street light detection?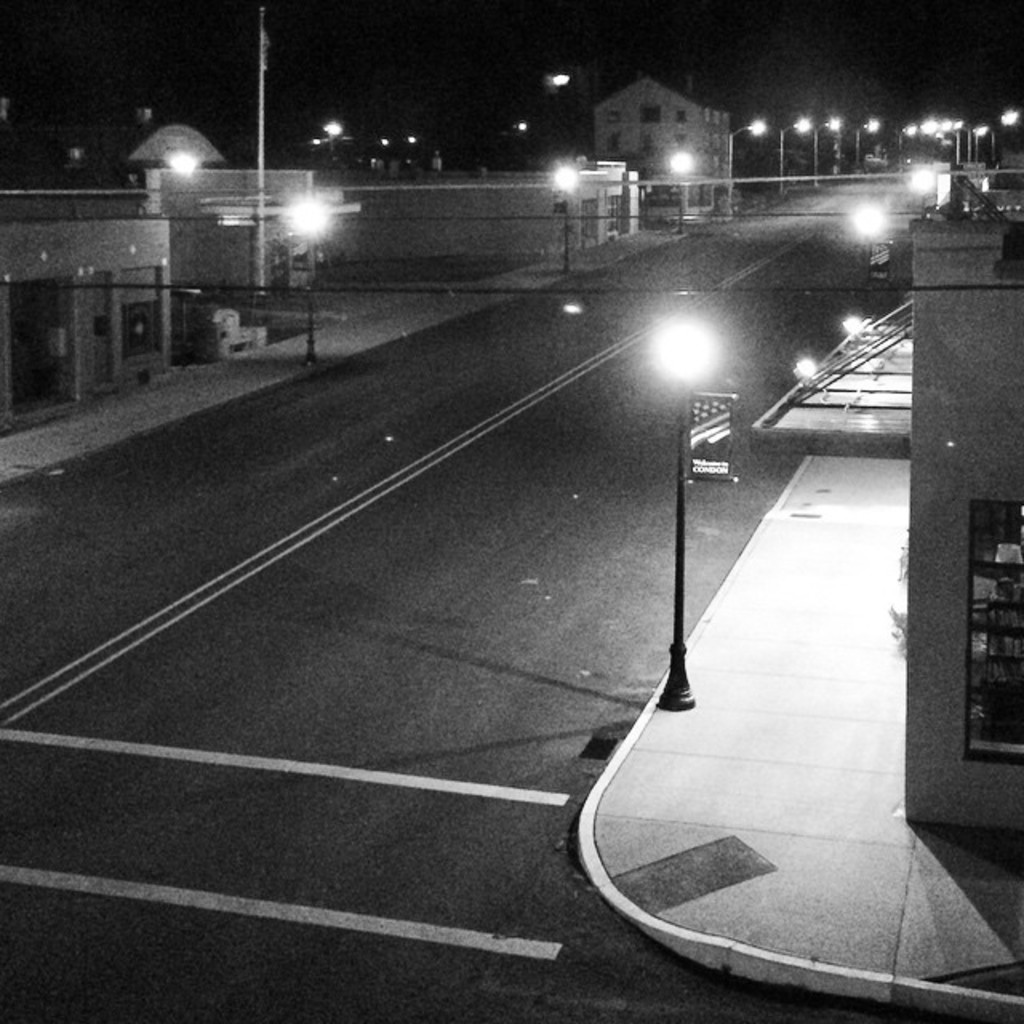
779, 112, 813, 192
